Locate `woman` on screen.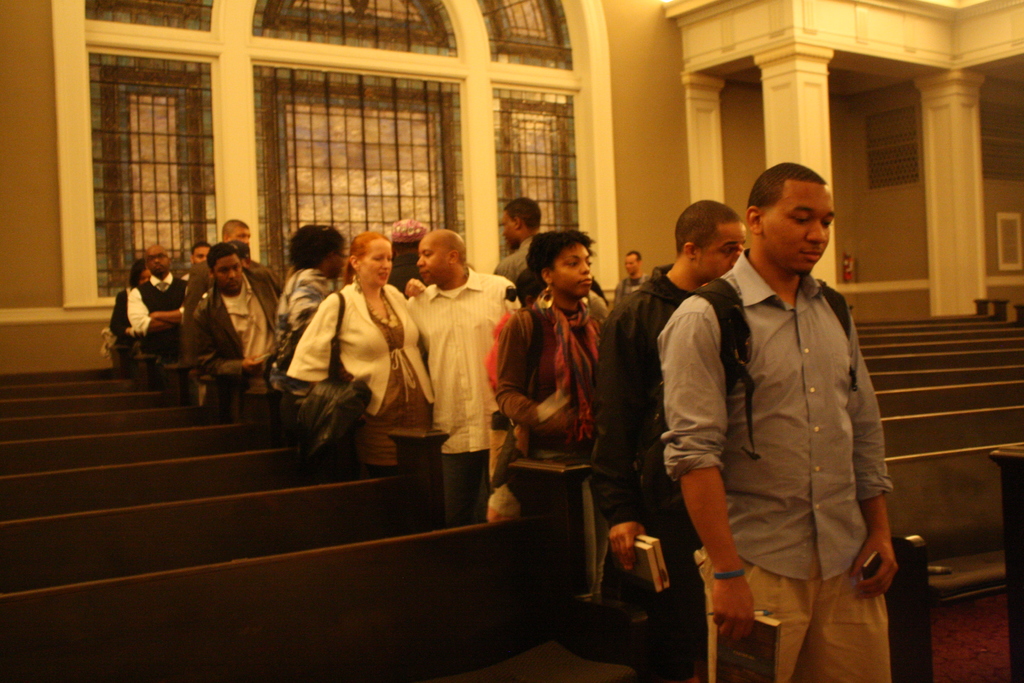
On screen at (left=283, top=231, right=435, bottom=475).
